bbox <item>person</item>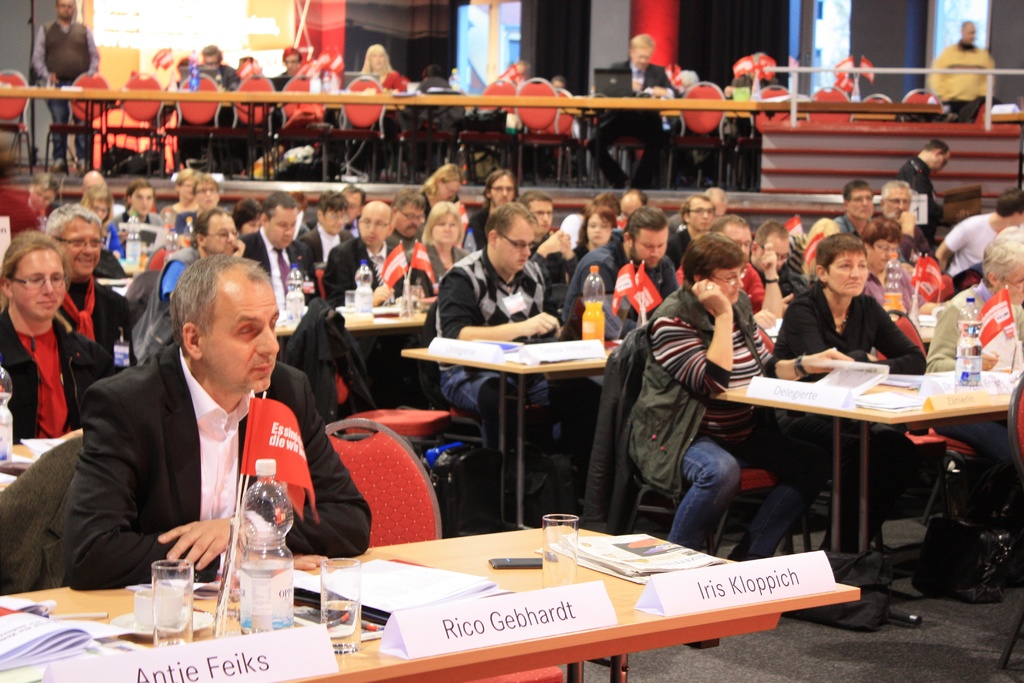
573 210 613 261
